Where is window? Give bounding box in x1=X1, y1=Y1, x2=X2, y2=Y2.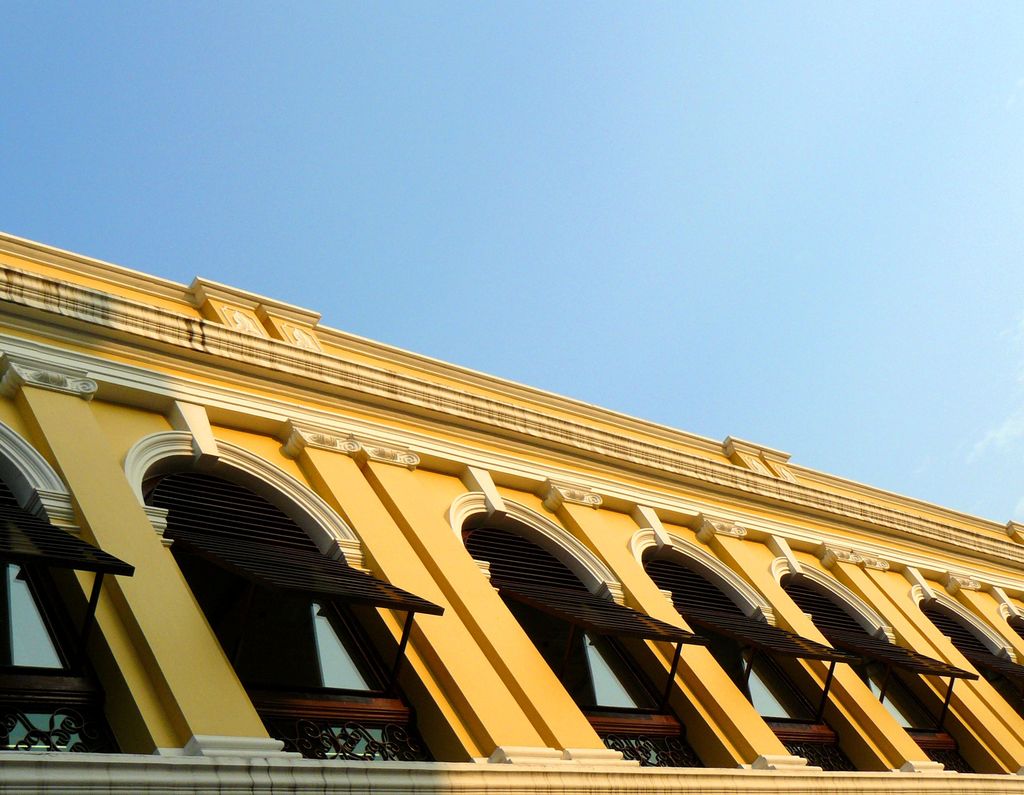
x1=625, y1=524, x2=909, y2=773.
